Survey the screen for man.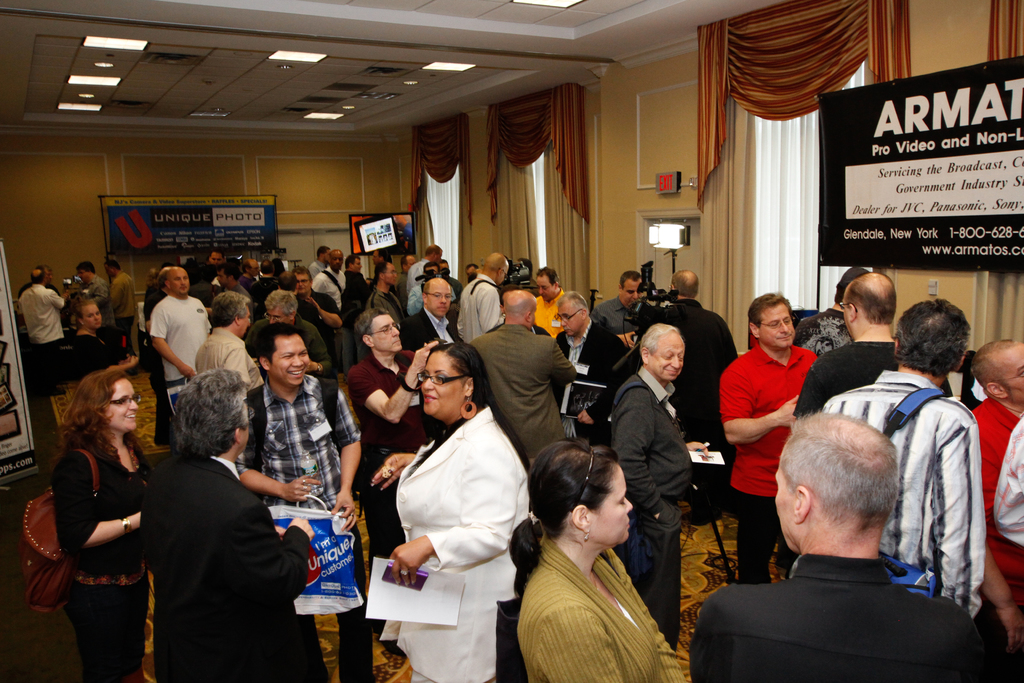
Survey found: (227, 326, 374, 682).
